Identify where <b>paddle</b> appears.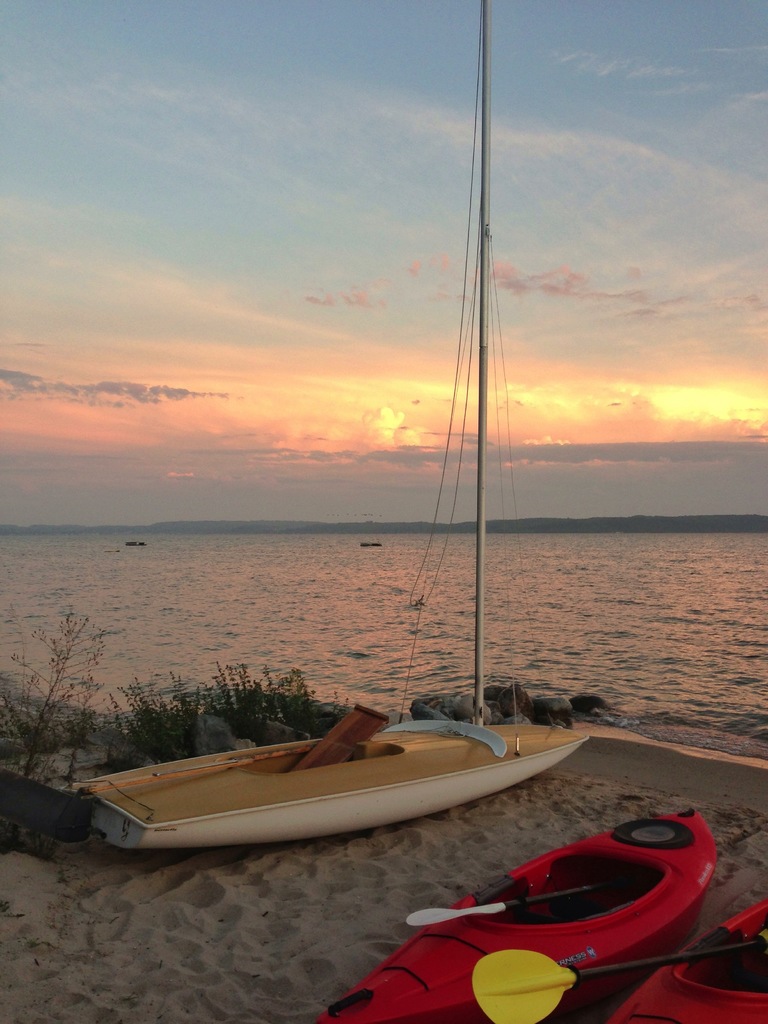
Appears at box(471, 934, 767, 1023).
